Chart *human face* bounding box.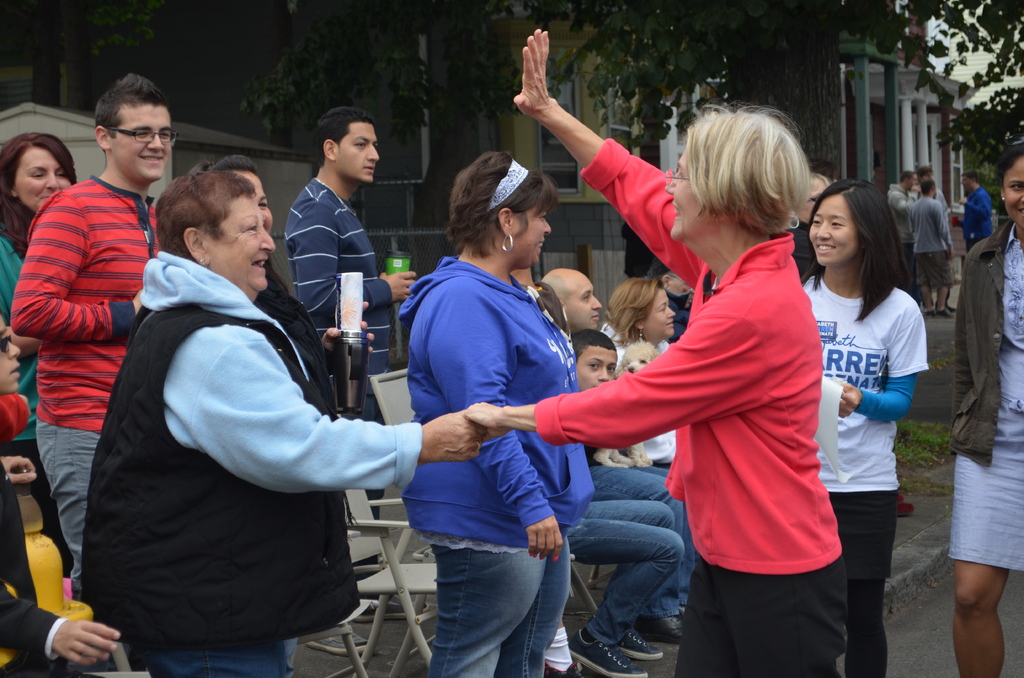
Charted: crop(112, 101, 172, 181).
